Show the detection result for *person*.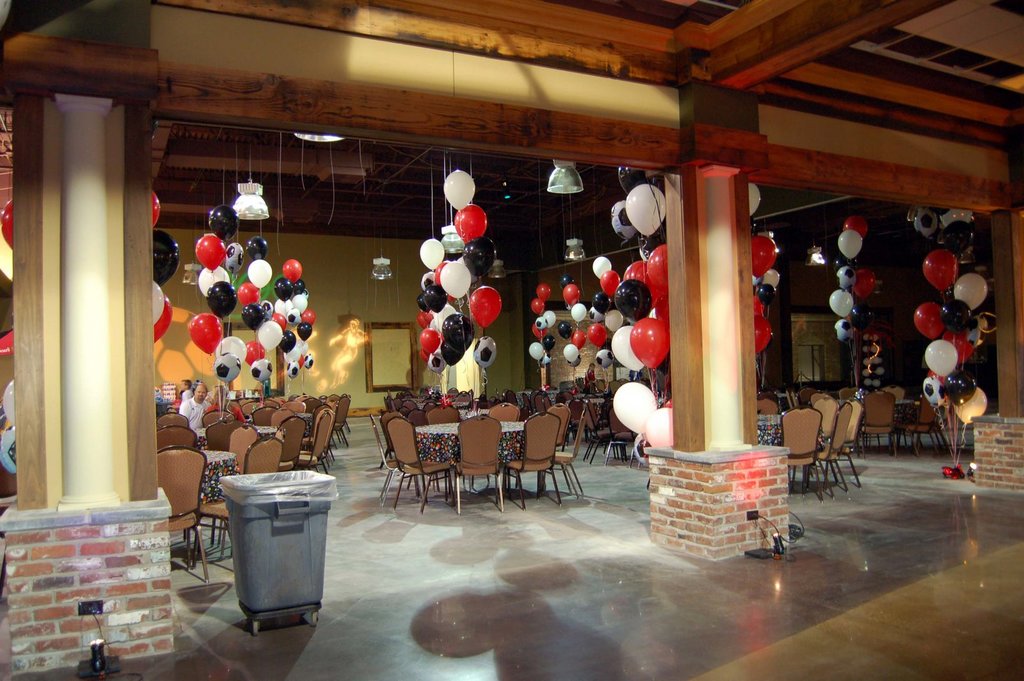
{"left": 177, "top": 376, "right": 193, "bottom": 408}.
